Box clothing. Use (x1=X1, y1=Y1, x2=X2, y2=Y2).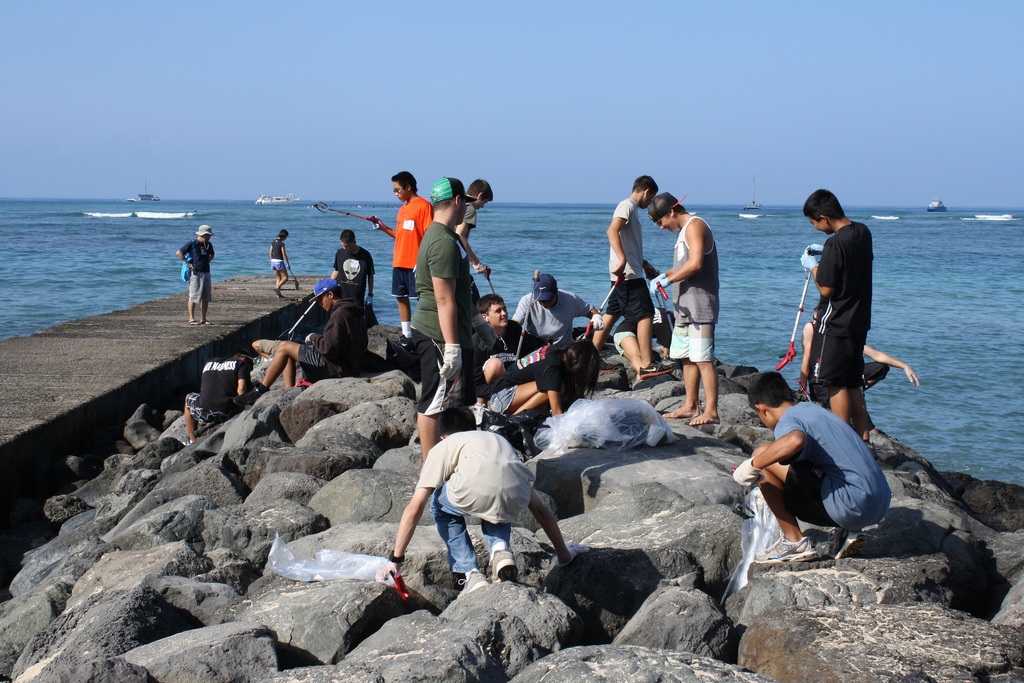
(x1=473, y1=322, x2=583, y2=377).
